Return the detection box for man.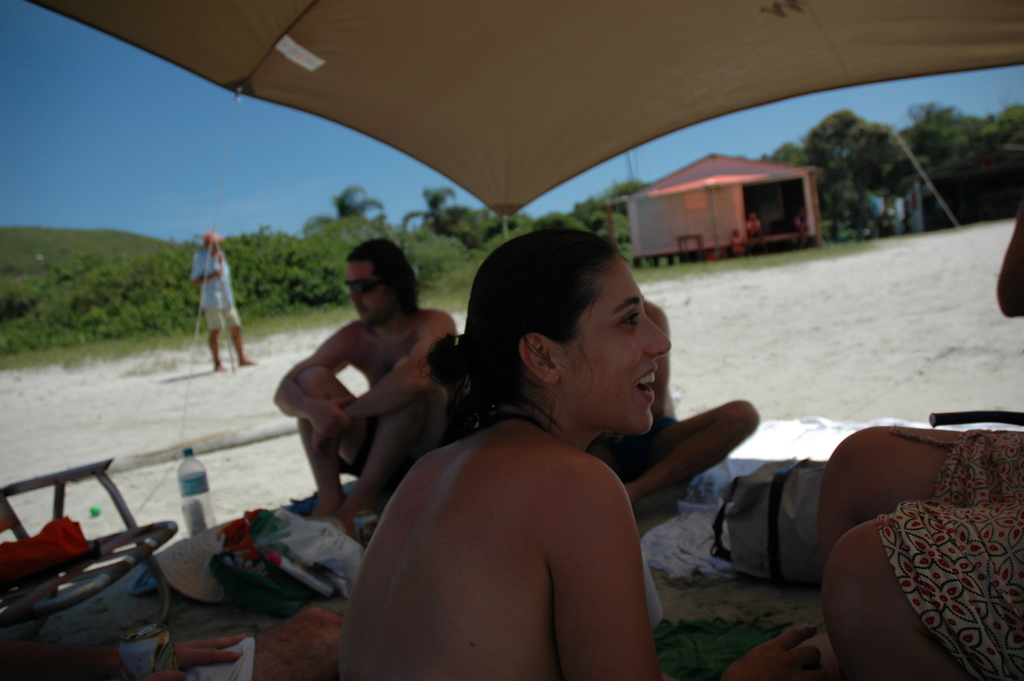
{"x1": 185, "y1": 228, "x2": 259, "y2": 371}.
